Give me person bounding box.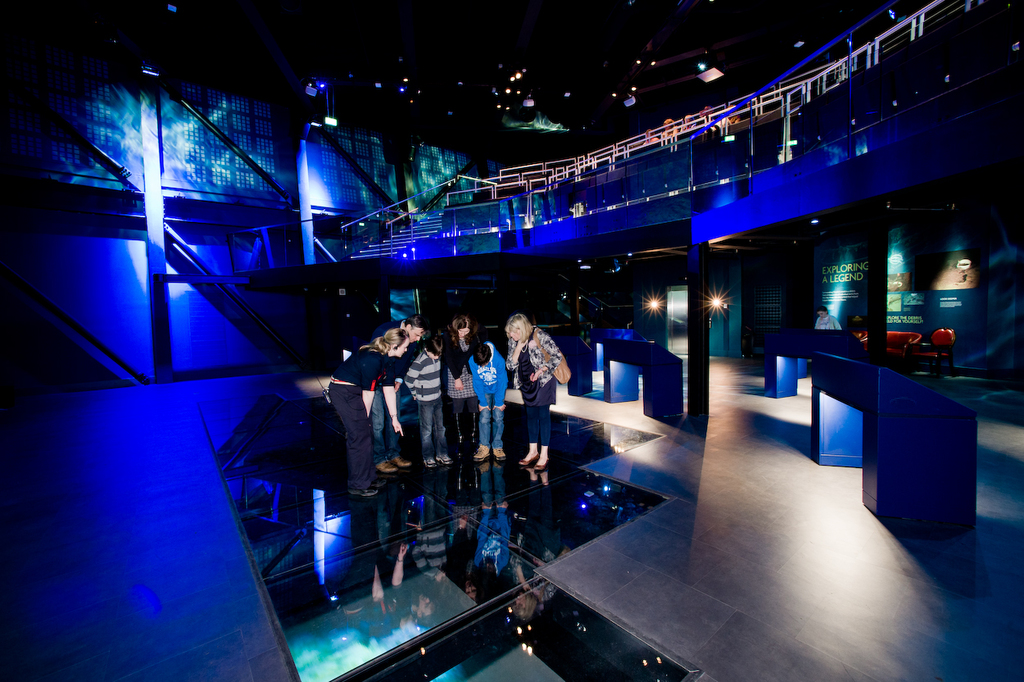
rect(401, 334, 451, 467).
